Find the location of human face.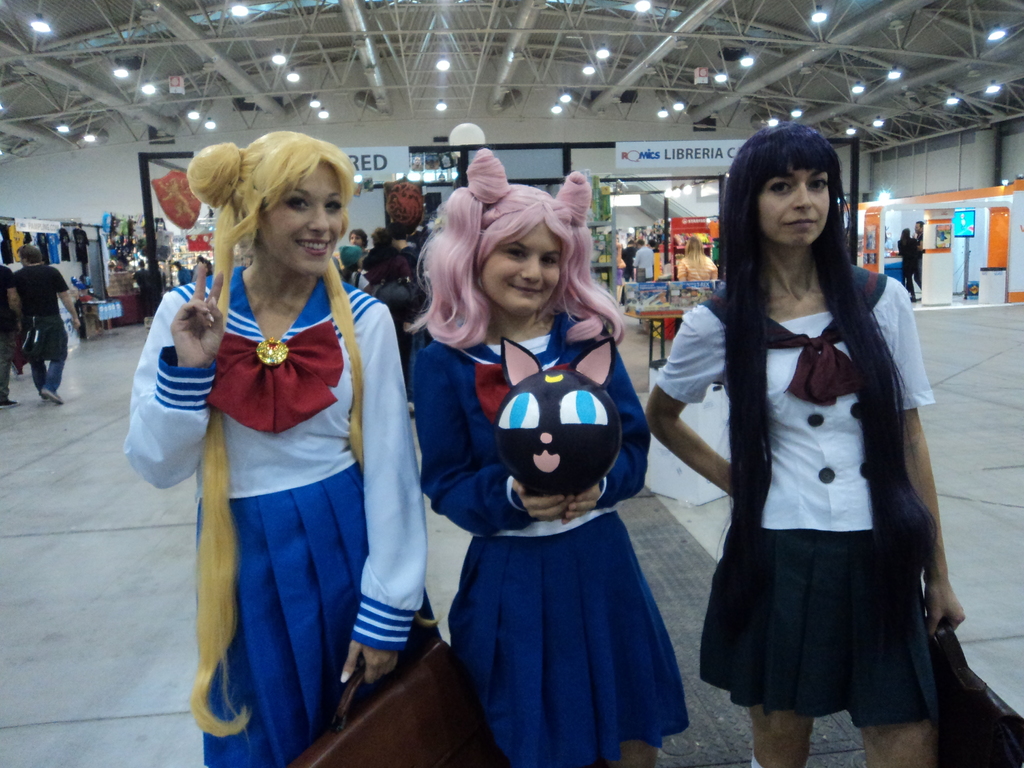
Location: crop(255, 152, 335, 275).
